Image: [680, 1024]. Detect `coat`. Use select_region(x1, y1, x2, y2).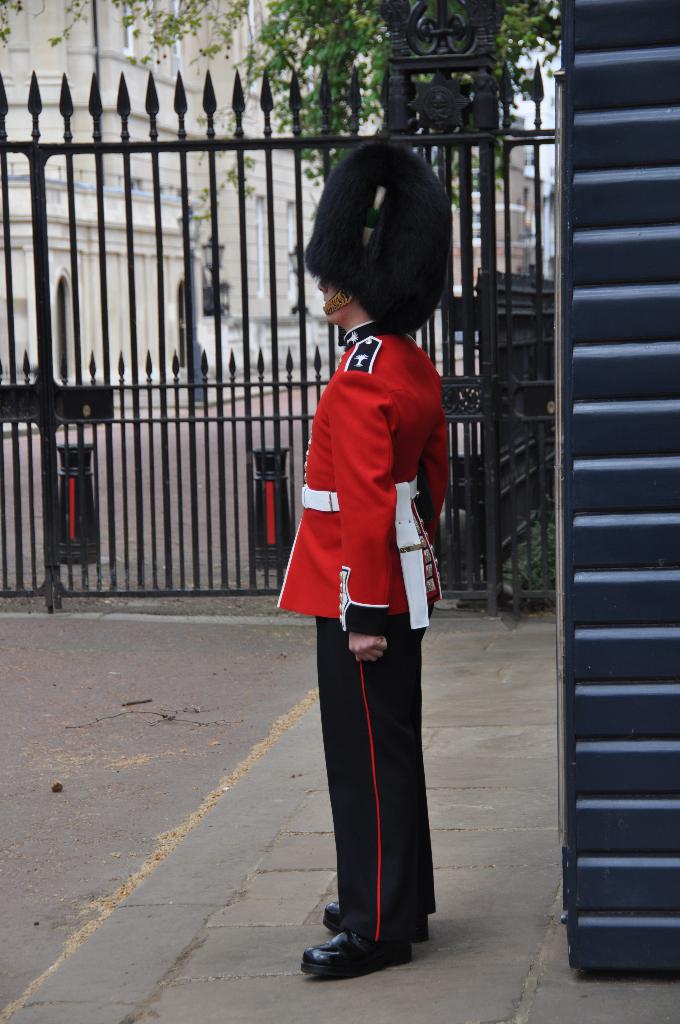
select_region(279, 358, 451, 634).
